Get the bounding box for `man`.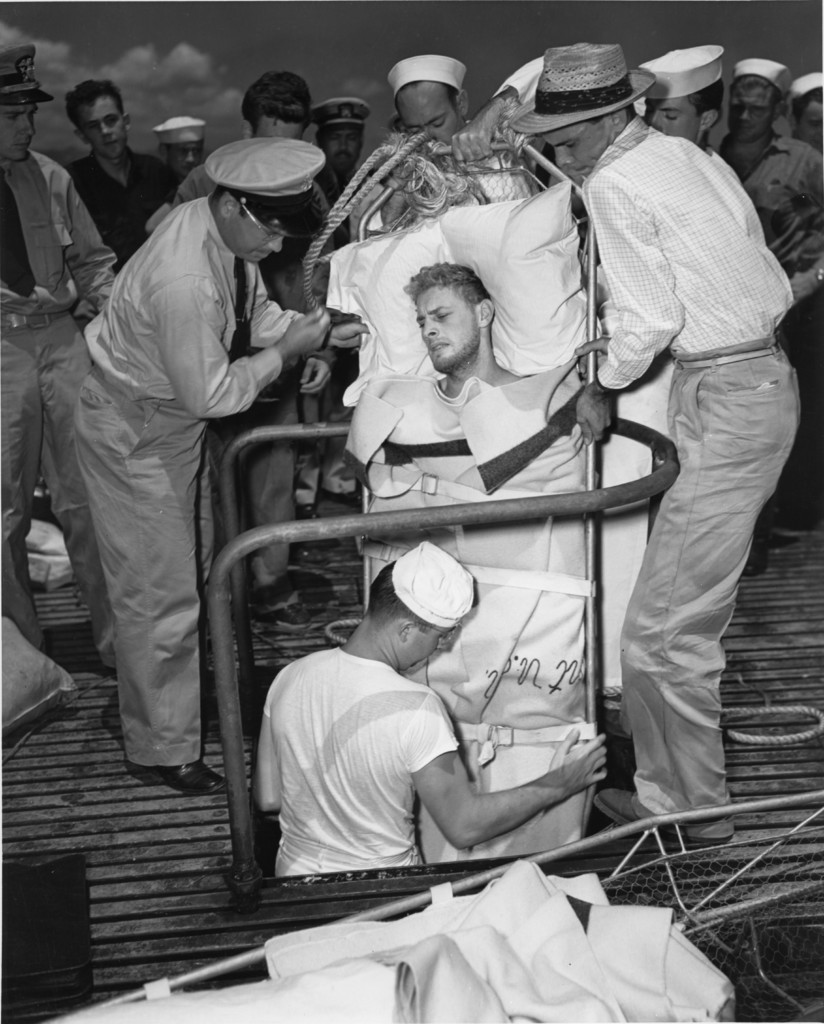
<bbox>638, 40, 736, 175</bbox>.
